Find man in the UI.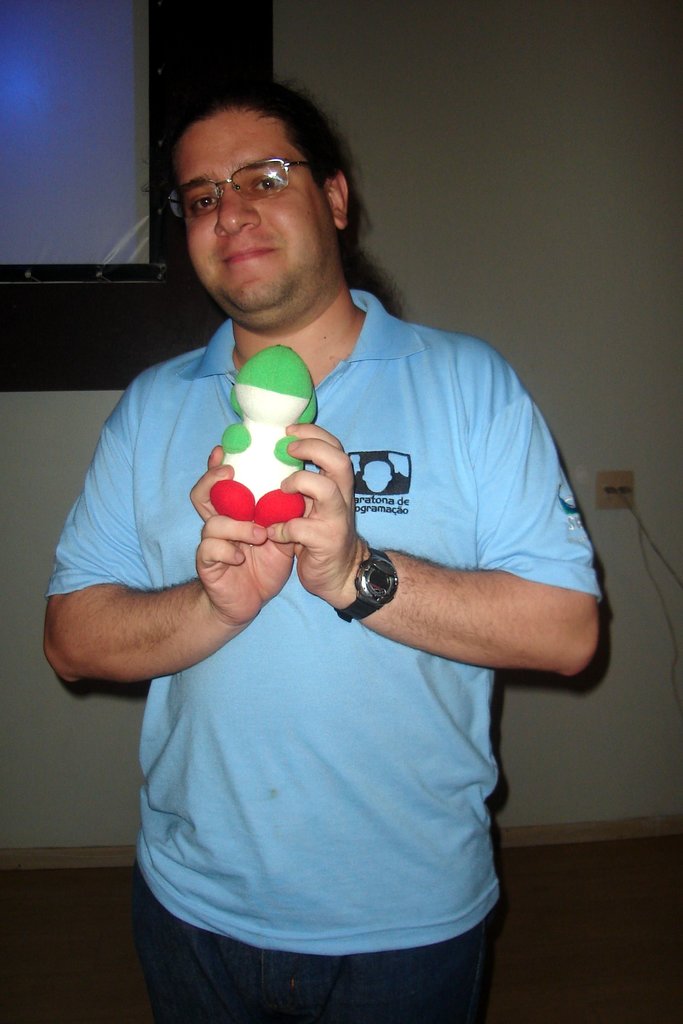
UI element at 49,70,610,992.
